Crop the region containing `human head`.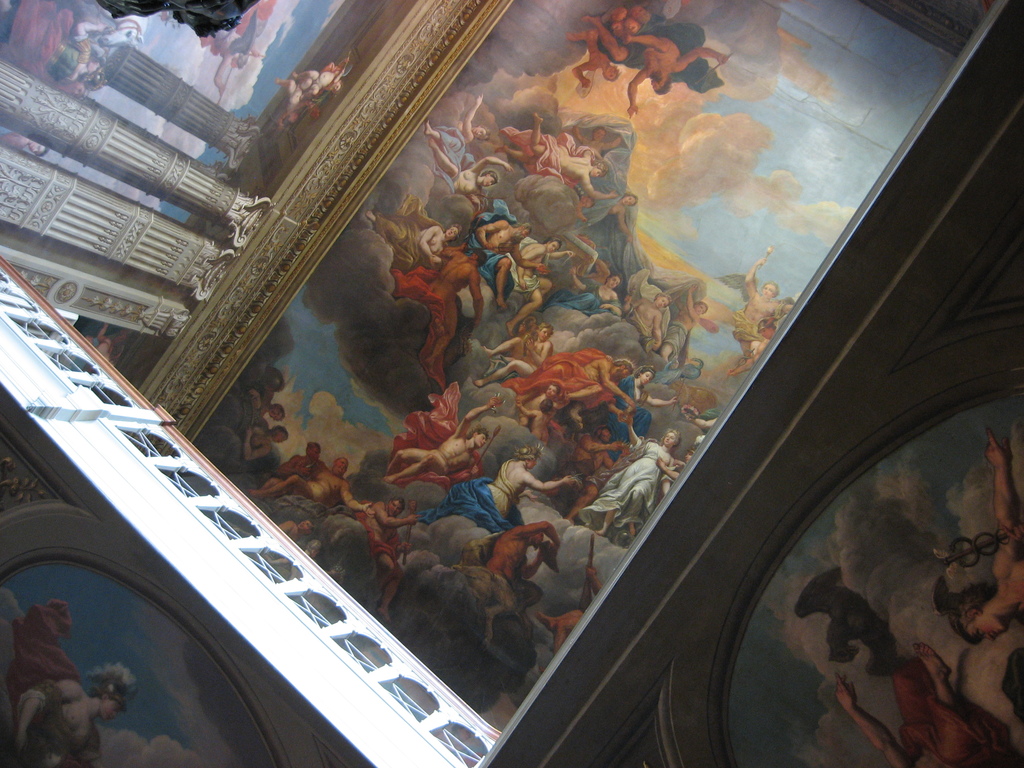
Crop region: locate(591, 127, 604, 140).
